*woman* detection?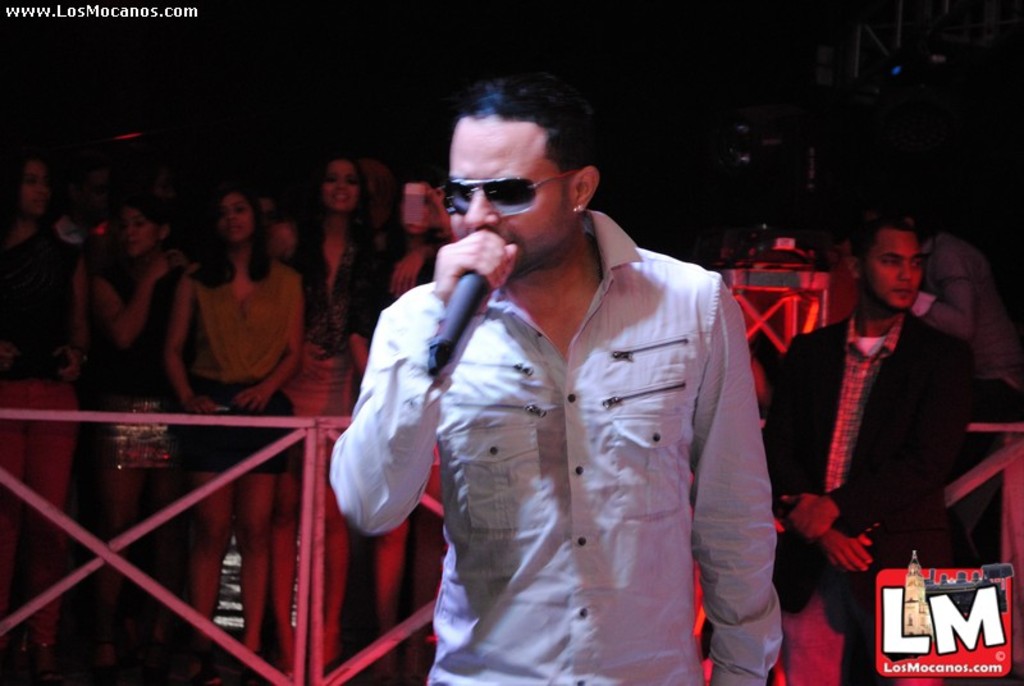
387,174,463,662
